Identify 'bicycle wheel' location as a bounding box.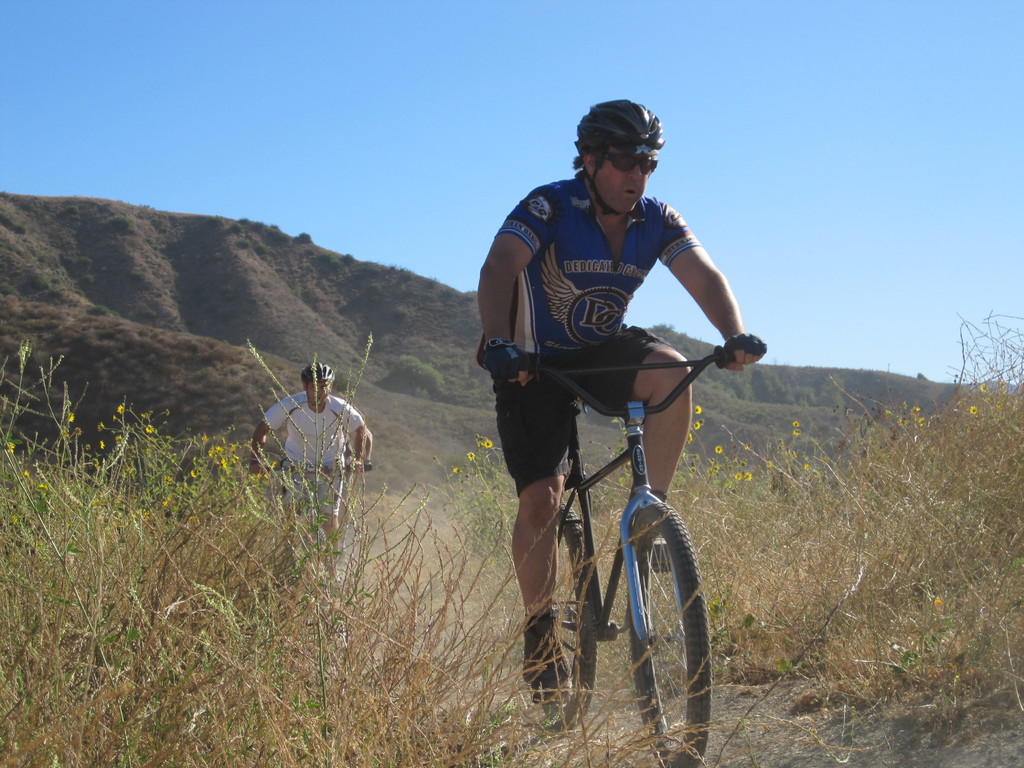
locate(540, 504, 599, 727).
